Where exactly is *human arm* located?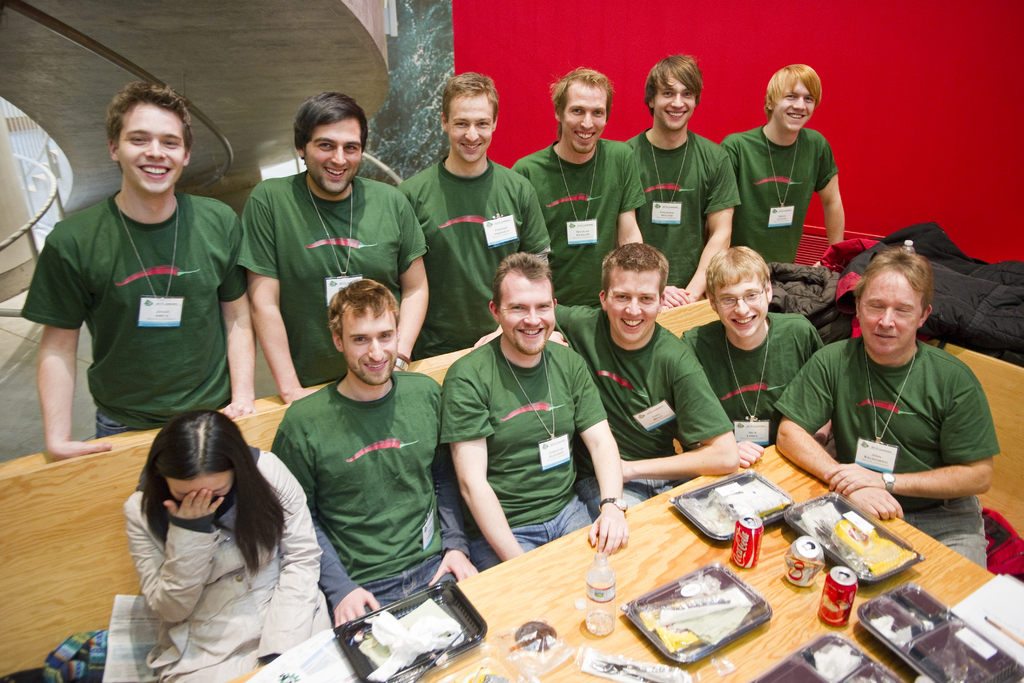
Its bounding box is (511, 191, 541, 262).
